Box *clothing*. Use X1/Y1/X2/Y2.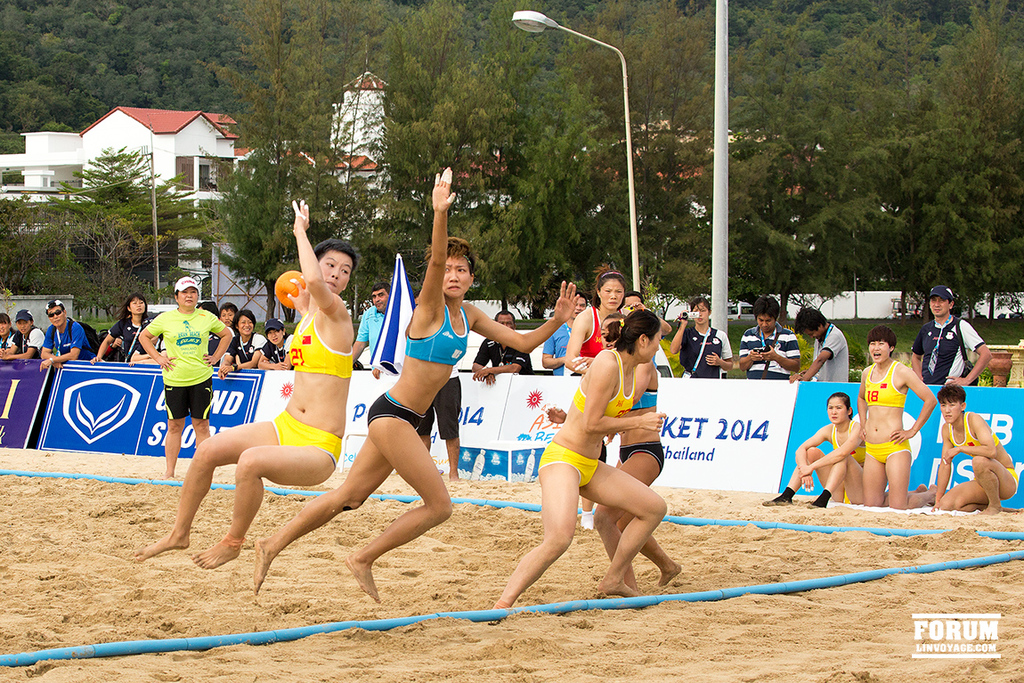
541/438/604/489.
